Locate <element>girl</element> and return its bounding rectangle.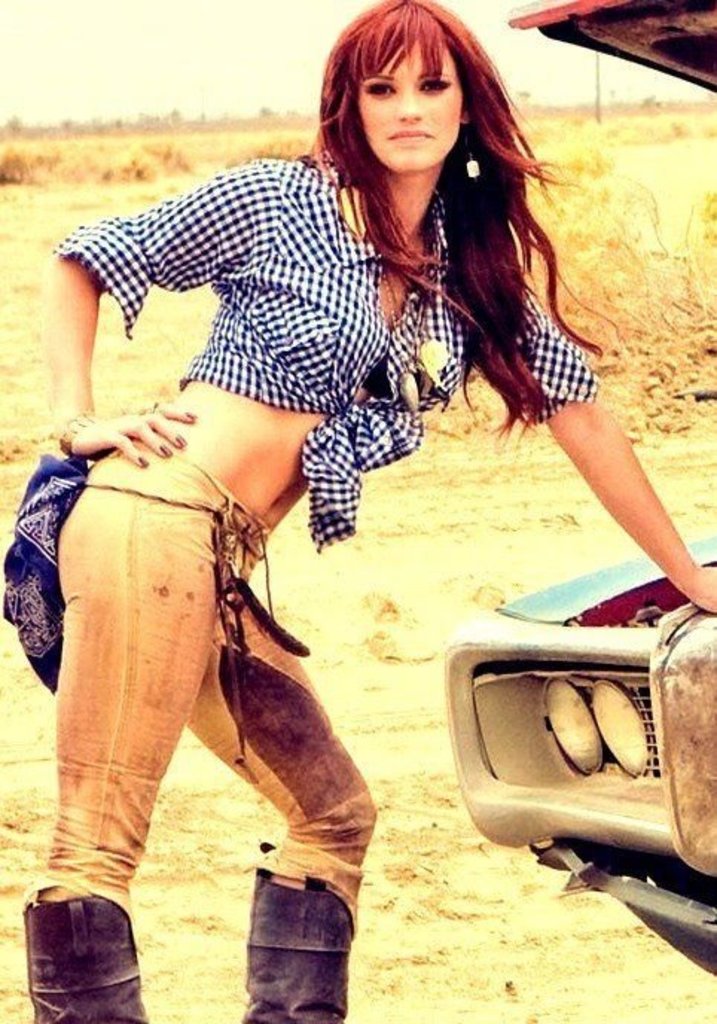
x1=0, y1=0, x2=716, y2=1023.
